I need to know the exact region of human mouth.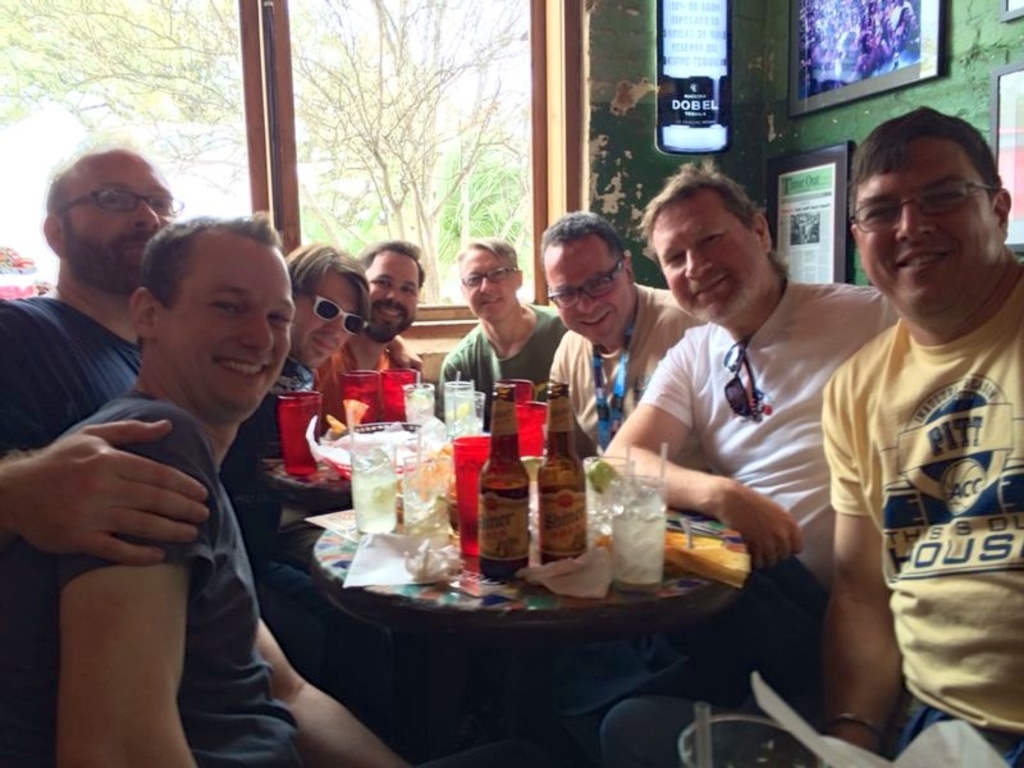
Region: left=698, top=273, right=732, bottom=298.
